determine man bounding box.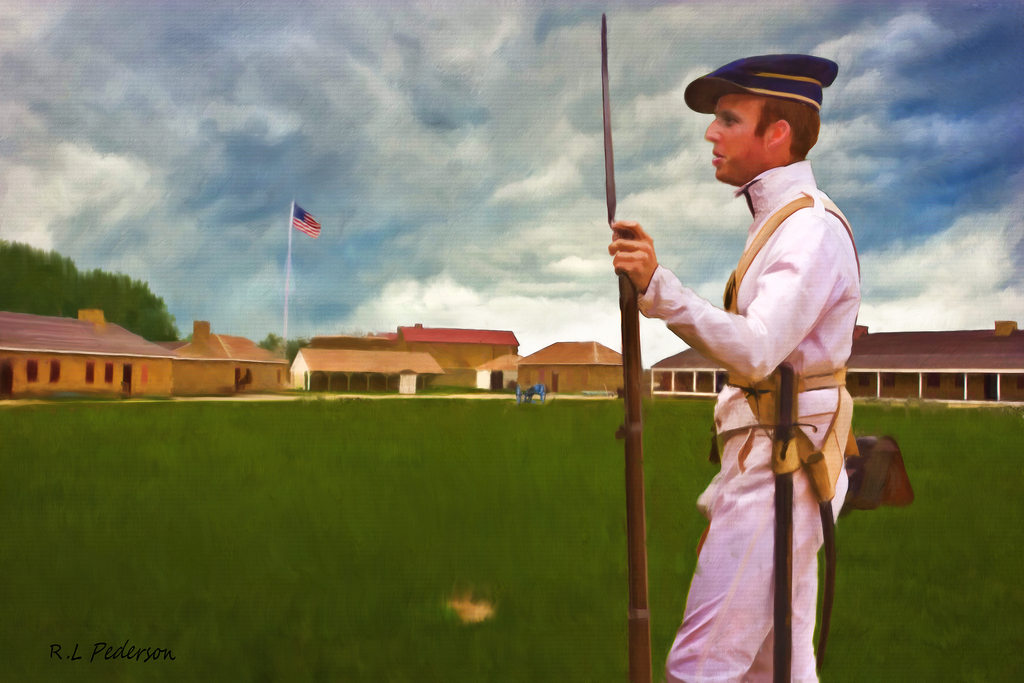
Determined: select_region(616, 43, 890, 675).
